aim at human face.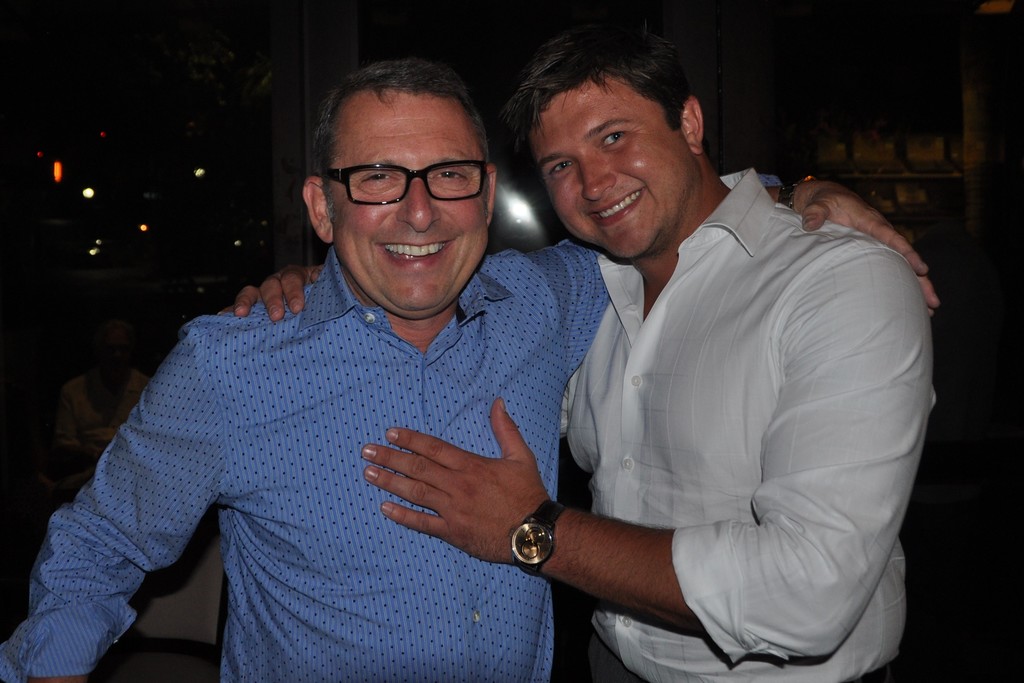
Aimed at locate(529, 76, 697, 258).
